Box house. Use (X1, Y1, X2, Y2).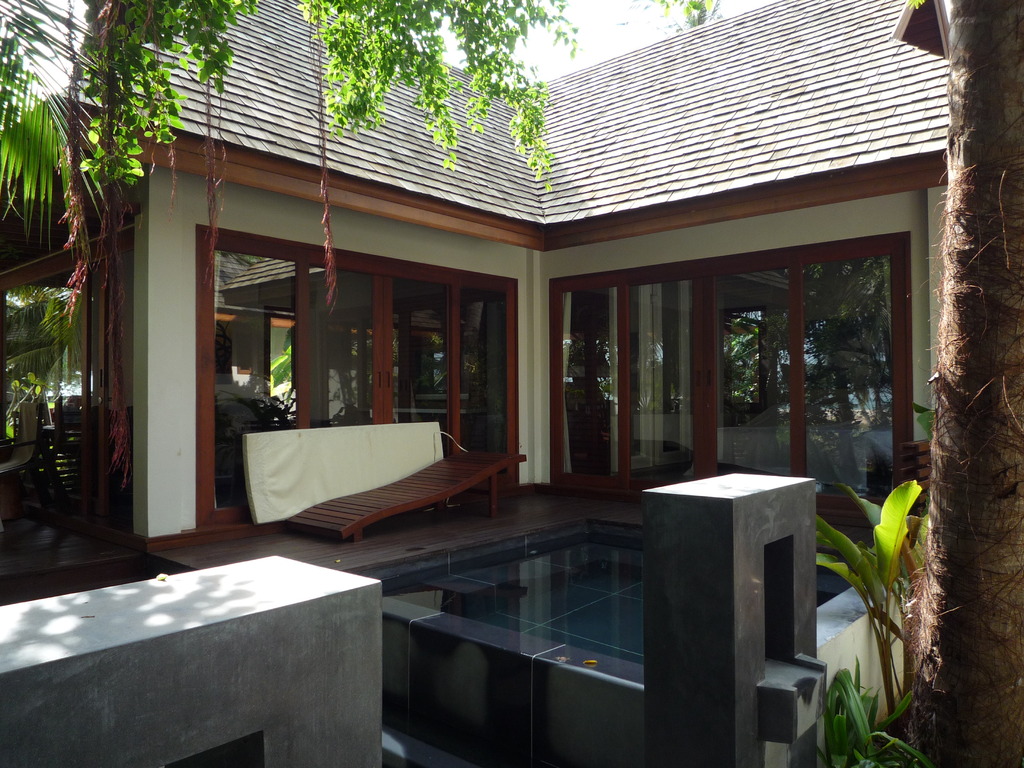
(59, 17, 1018, 676).
